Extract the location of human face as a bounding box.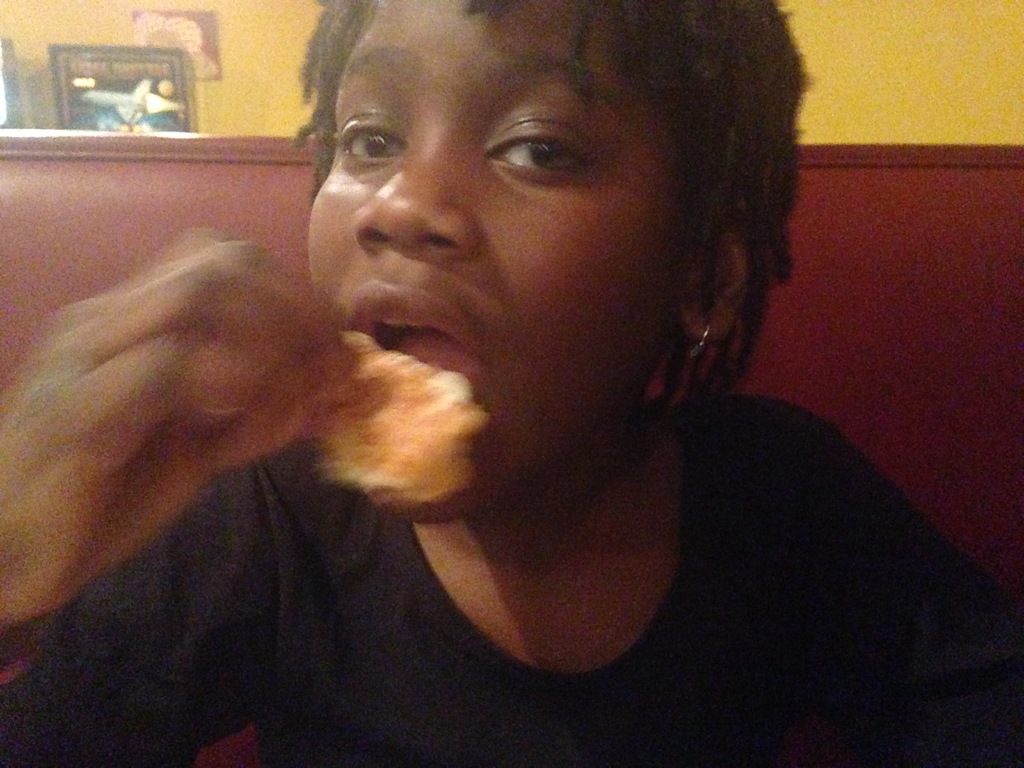
301 0 689 525.
